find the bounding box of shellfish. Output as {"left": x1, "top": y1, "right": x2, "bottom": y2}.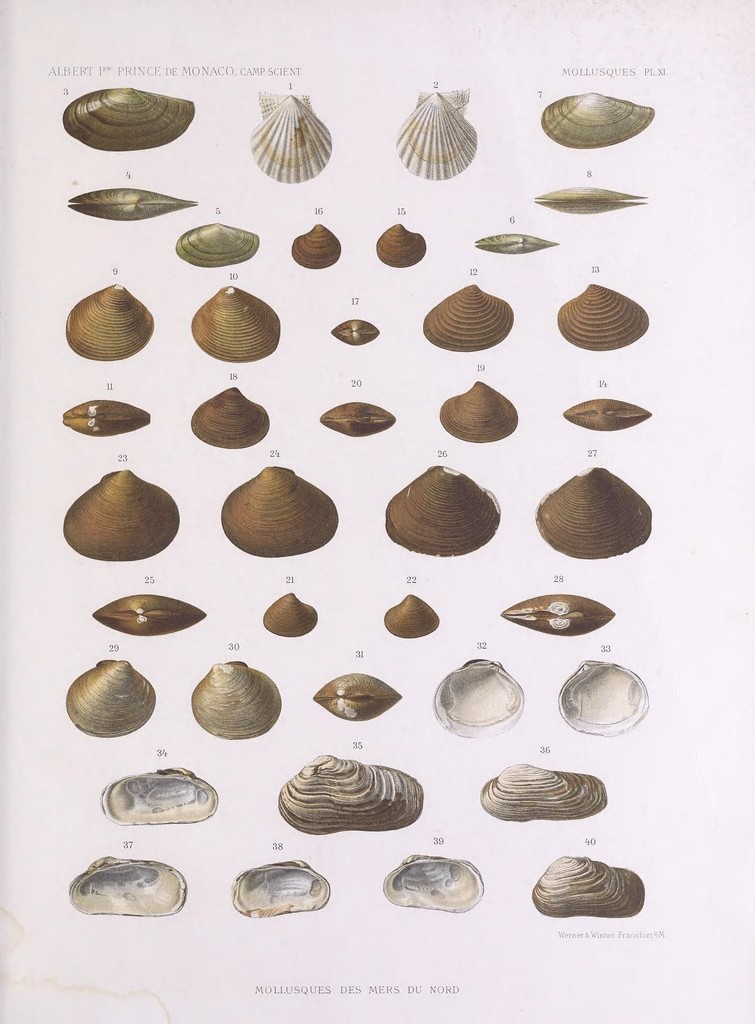
{"left": 473, "top": 234, "right": 559, "bottom": 259}.
